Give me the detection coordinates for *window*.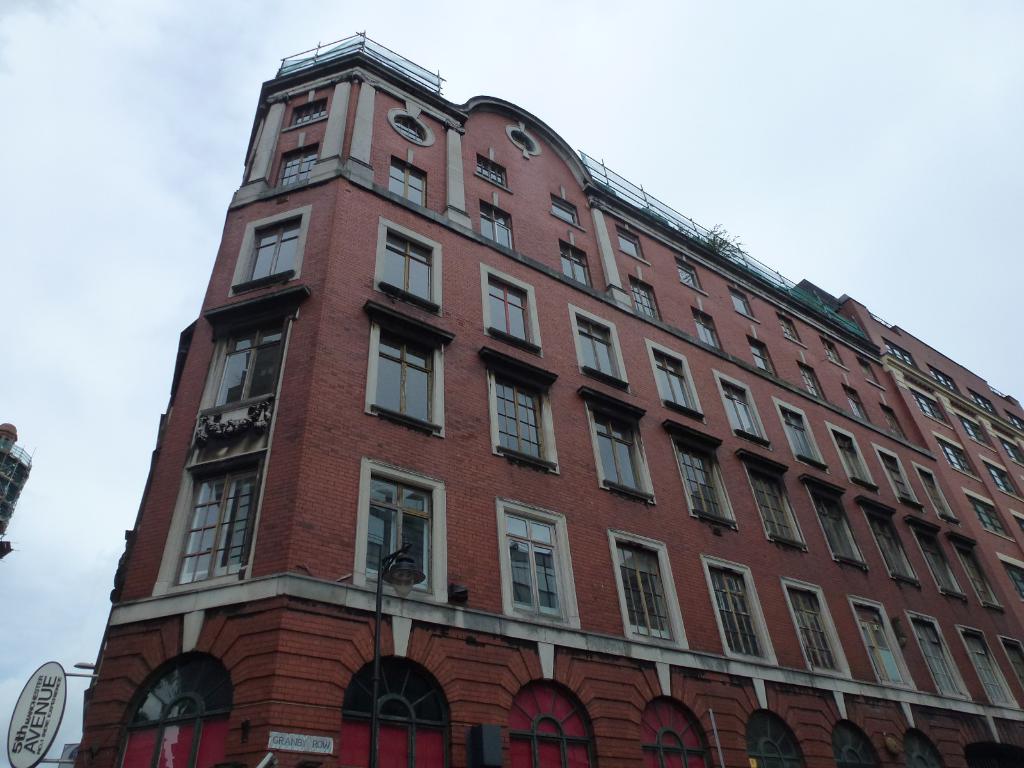
box(687, 308, 723, 349).
